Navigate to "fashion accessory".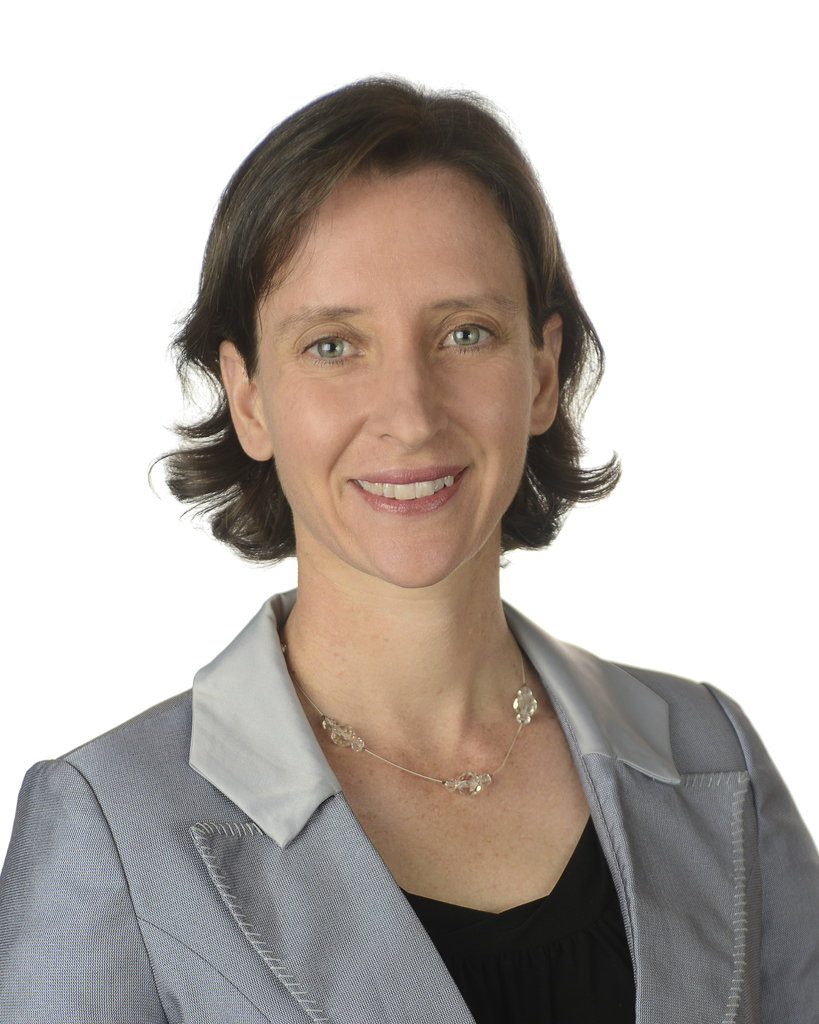
Navigation target: x1=276 y1=636 x2=541 y2=799.
